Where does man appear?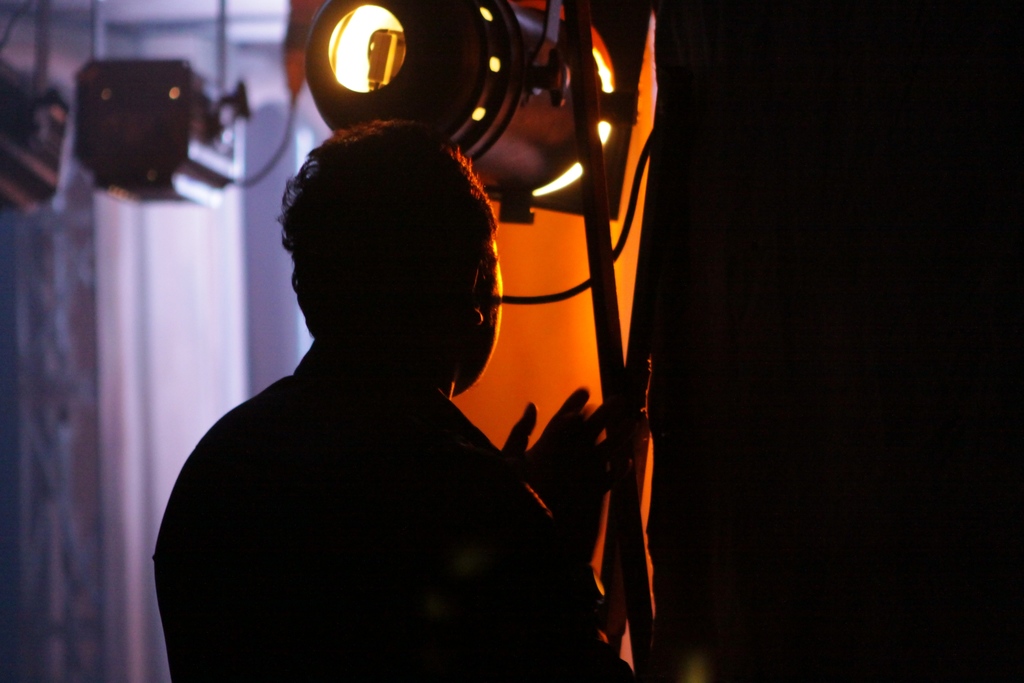
Appears at (116,57,726,667).
